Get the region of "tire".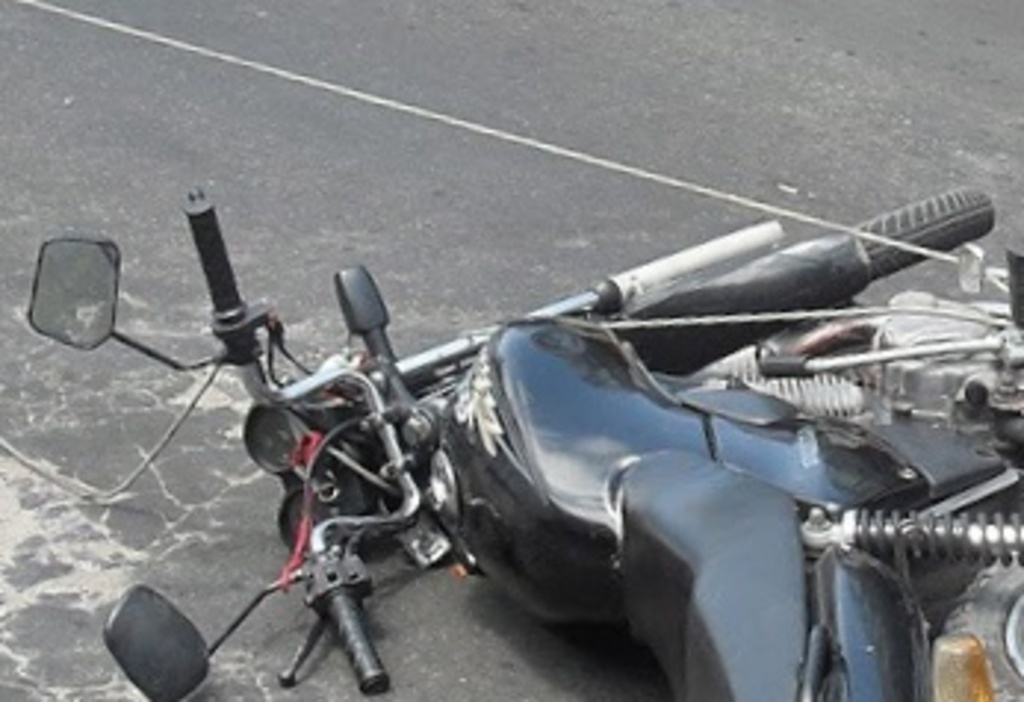
853,180,997,280.
